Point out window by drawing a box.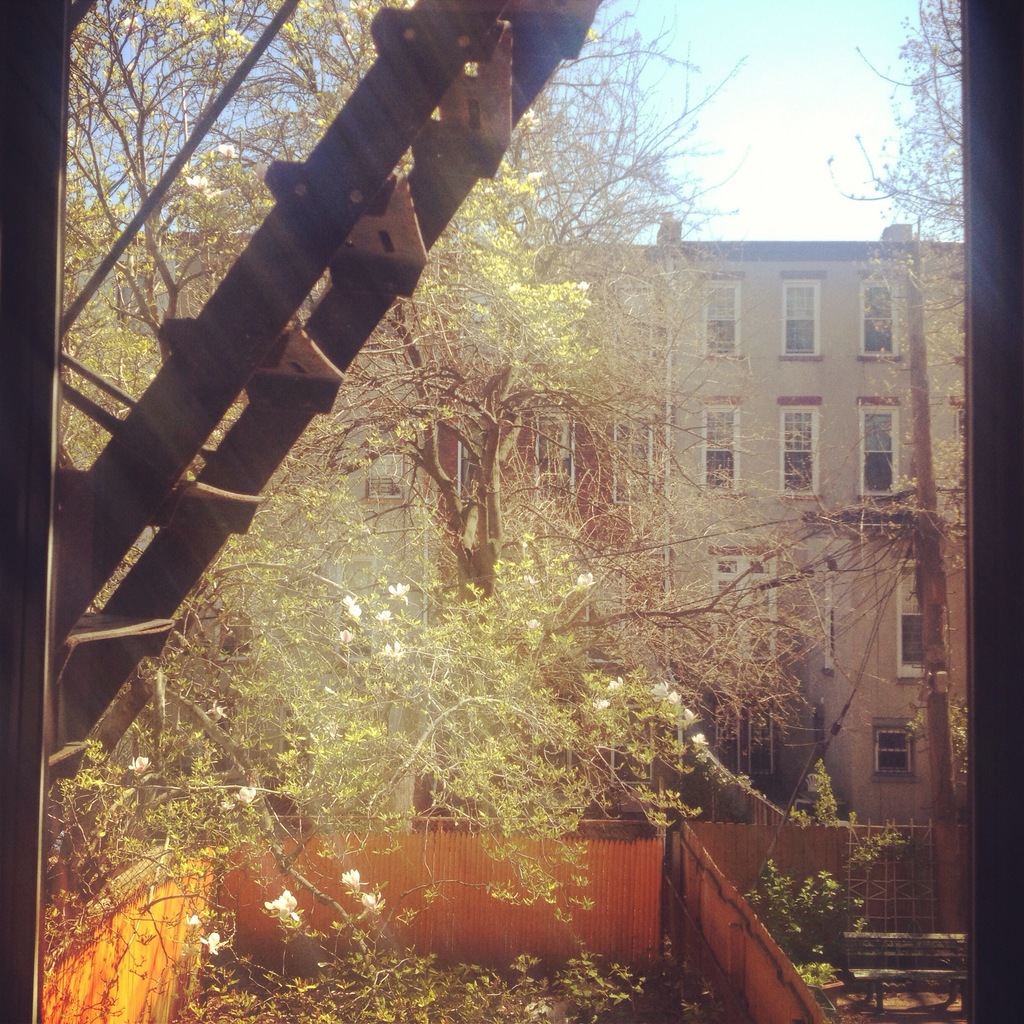
777,396,822,502.
